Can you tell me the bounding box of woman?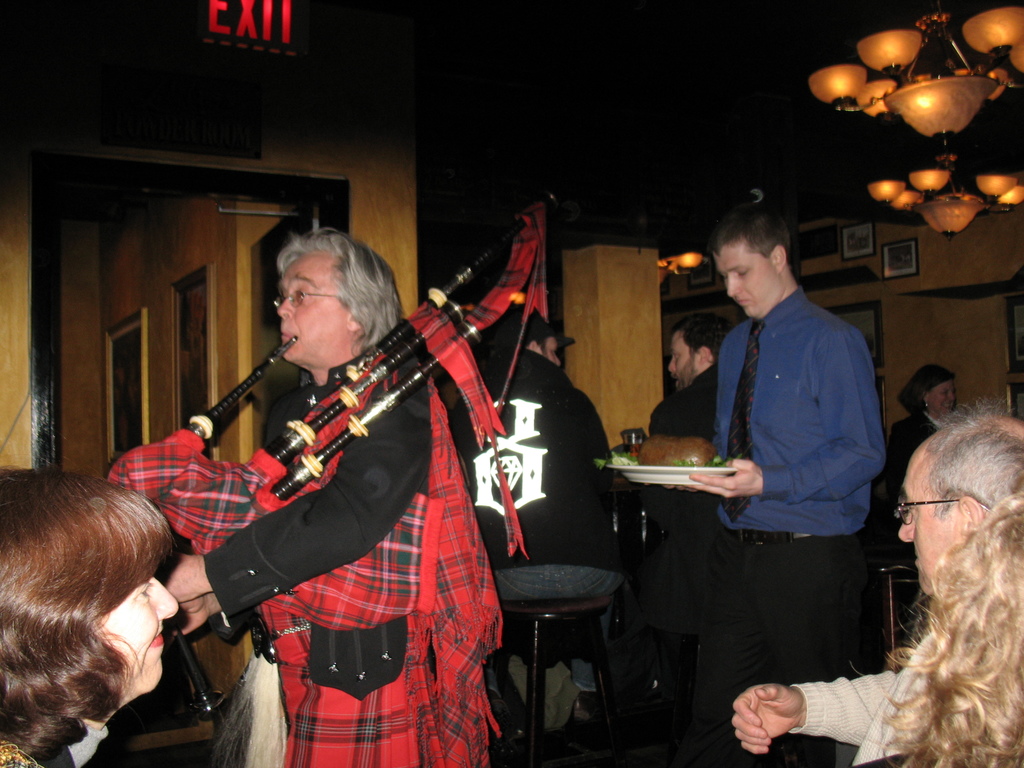
BBox(886, 360, 962, 506).
